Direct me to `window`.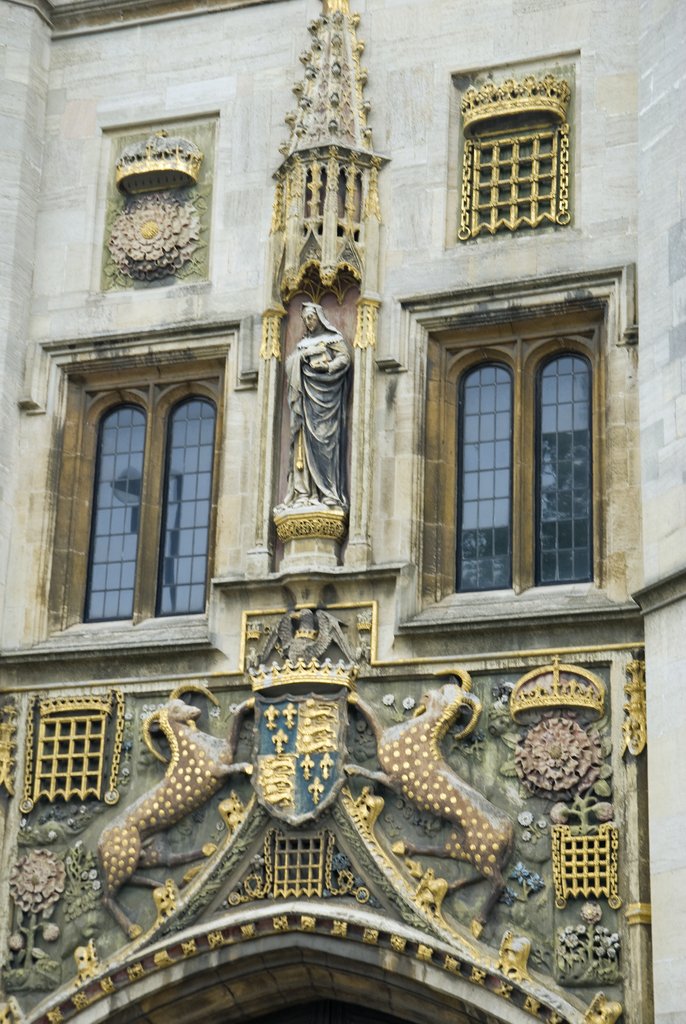
Direction: pyautogui.locateOnScreen(451, 123, 568, 245).
